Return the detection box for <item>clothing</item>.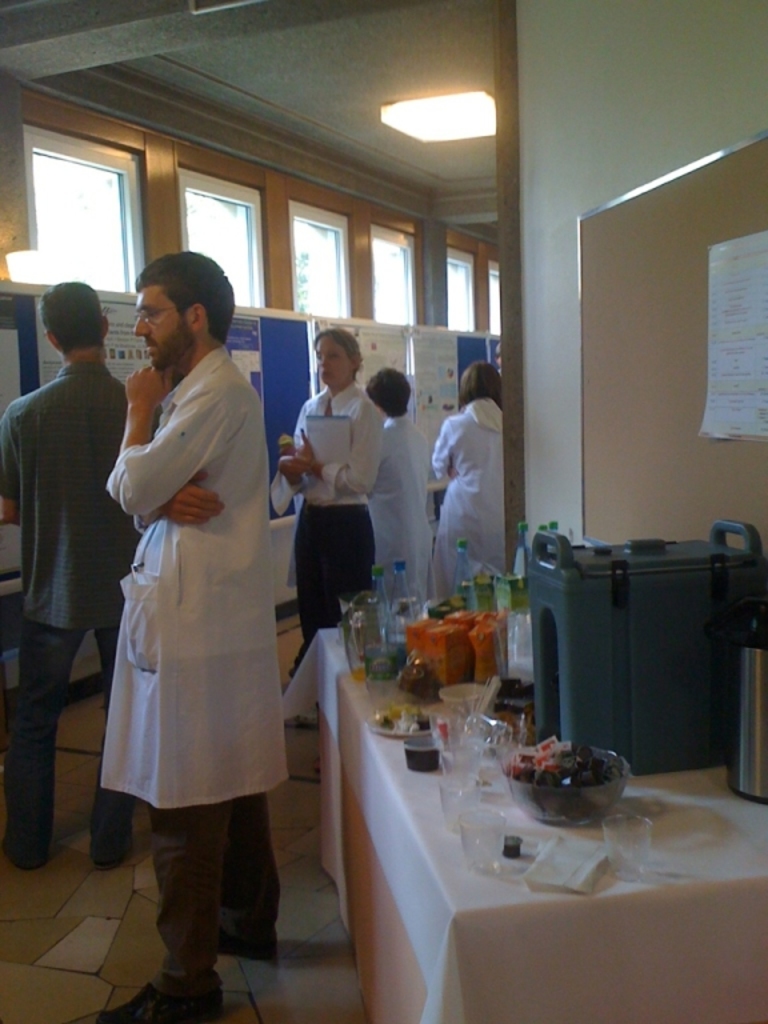
bbox(279, 379, 369, 640).
